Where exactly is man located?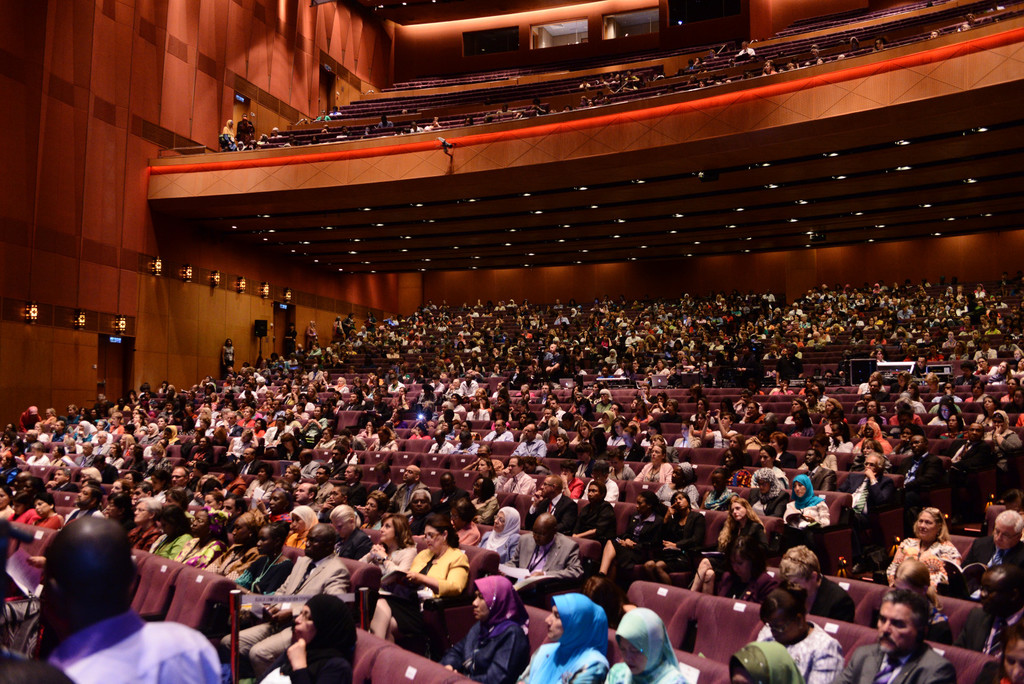
Its bounding box is rect(963, 510, 1023, 562).
